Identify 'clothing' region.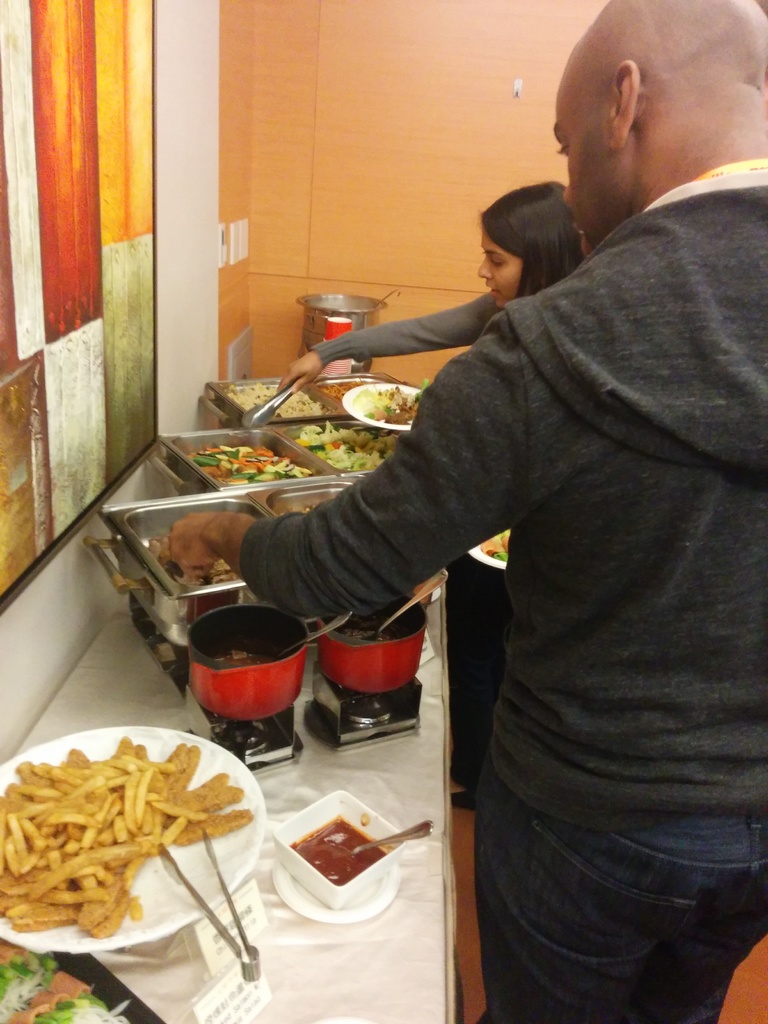
Region: detection(237, 163, 767, 1023).
